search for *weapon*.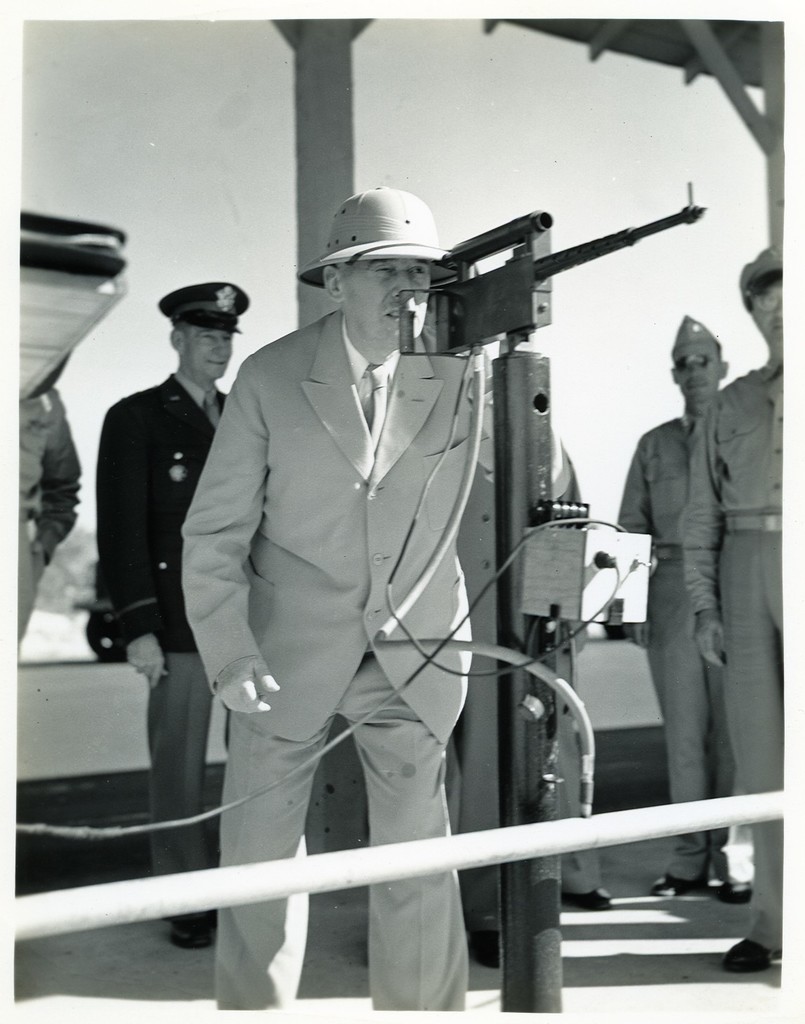
Found at (393,211,698,1016).
